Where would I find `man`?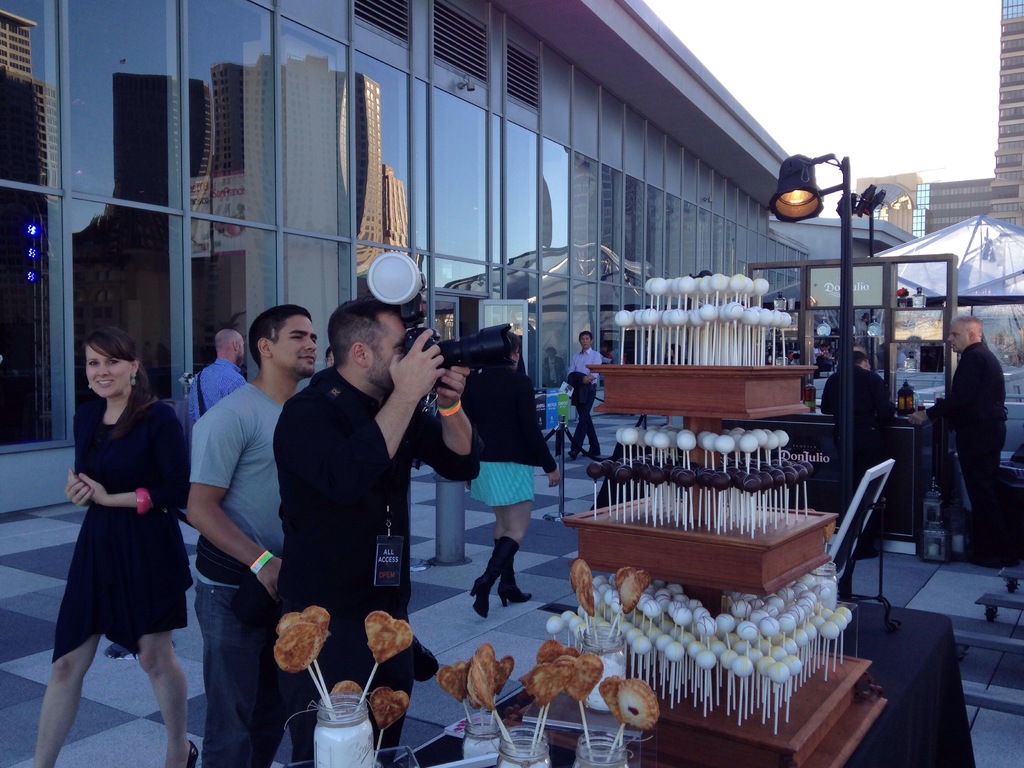
At [x1=810, y1=337, x2=909, y2=492].
